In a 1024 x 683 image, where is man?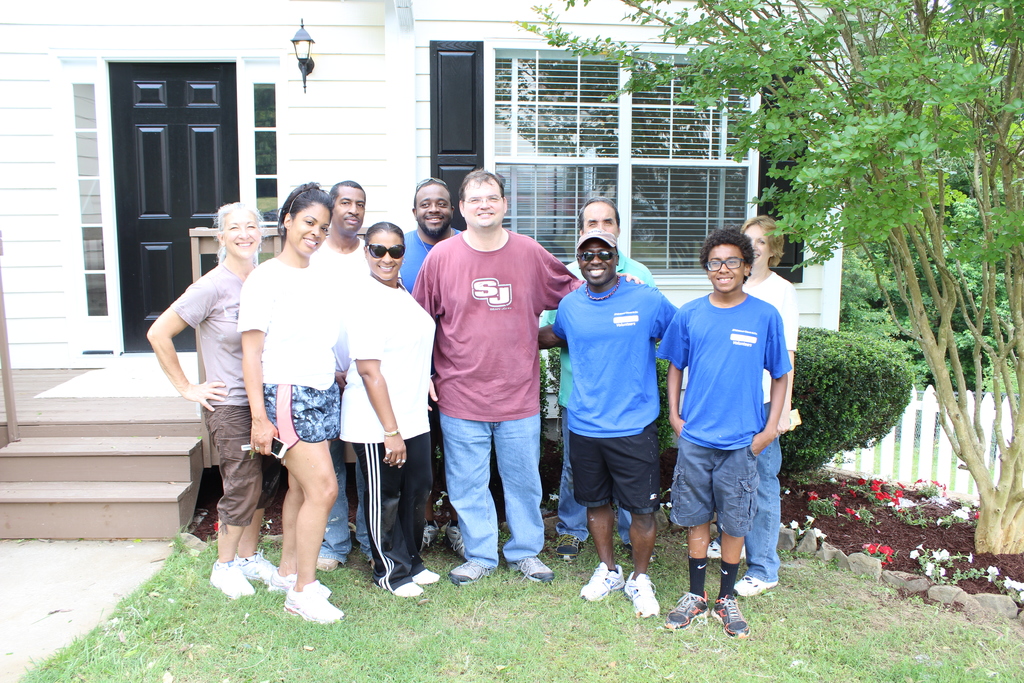
bbox=[316, 179, 376, 569].
